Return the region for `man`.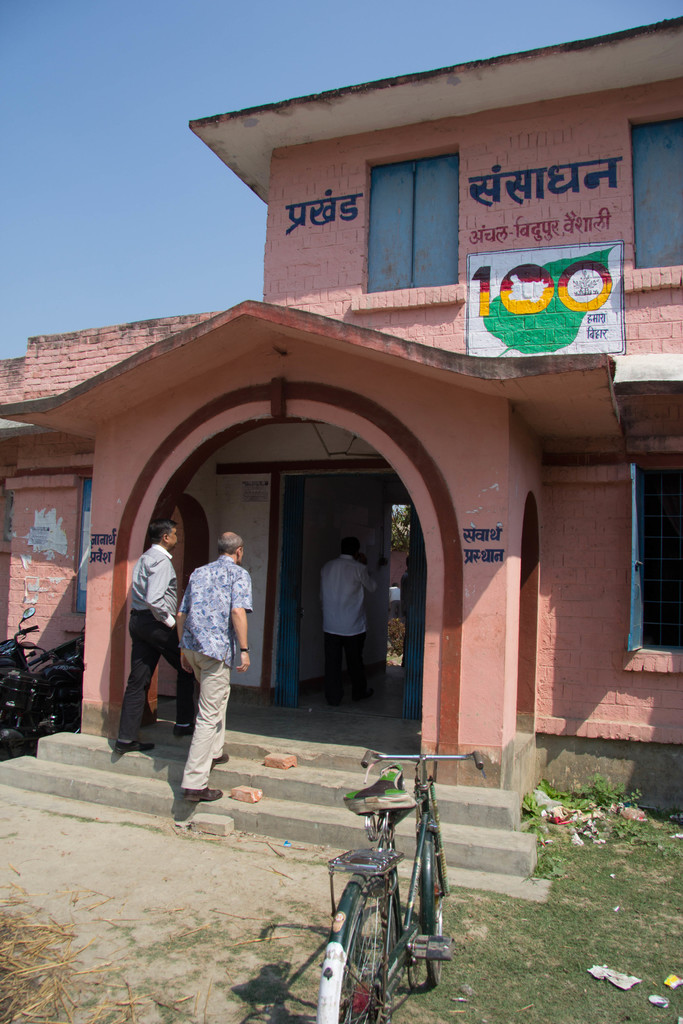
select_region(317, 534, 378, 704).
